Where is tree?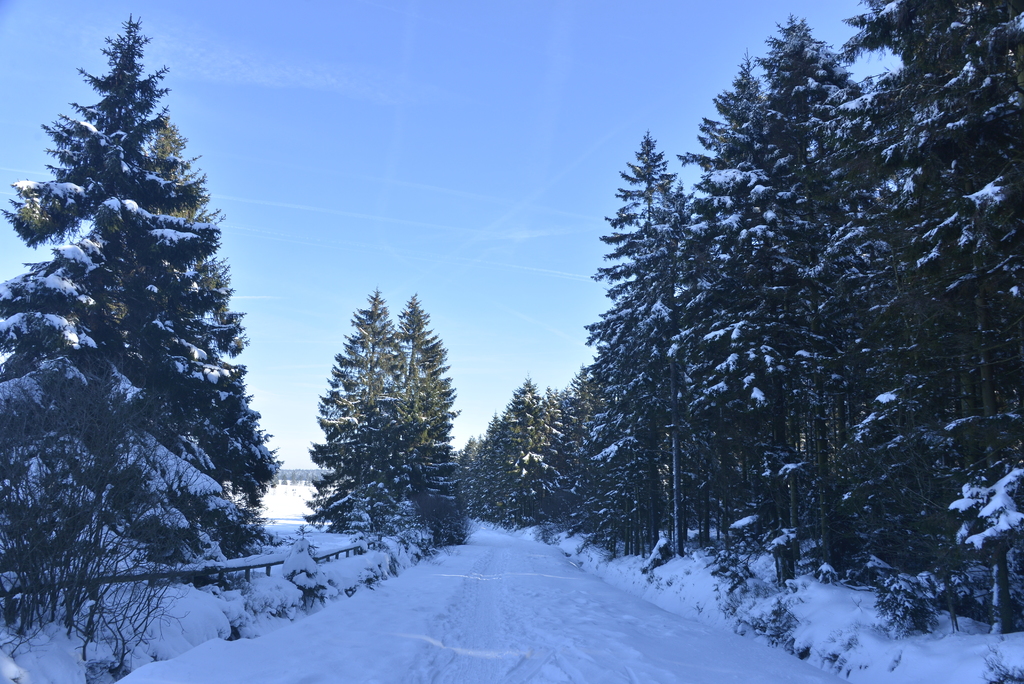
l=10, t=30, r=273, b=630.
